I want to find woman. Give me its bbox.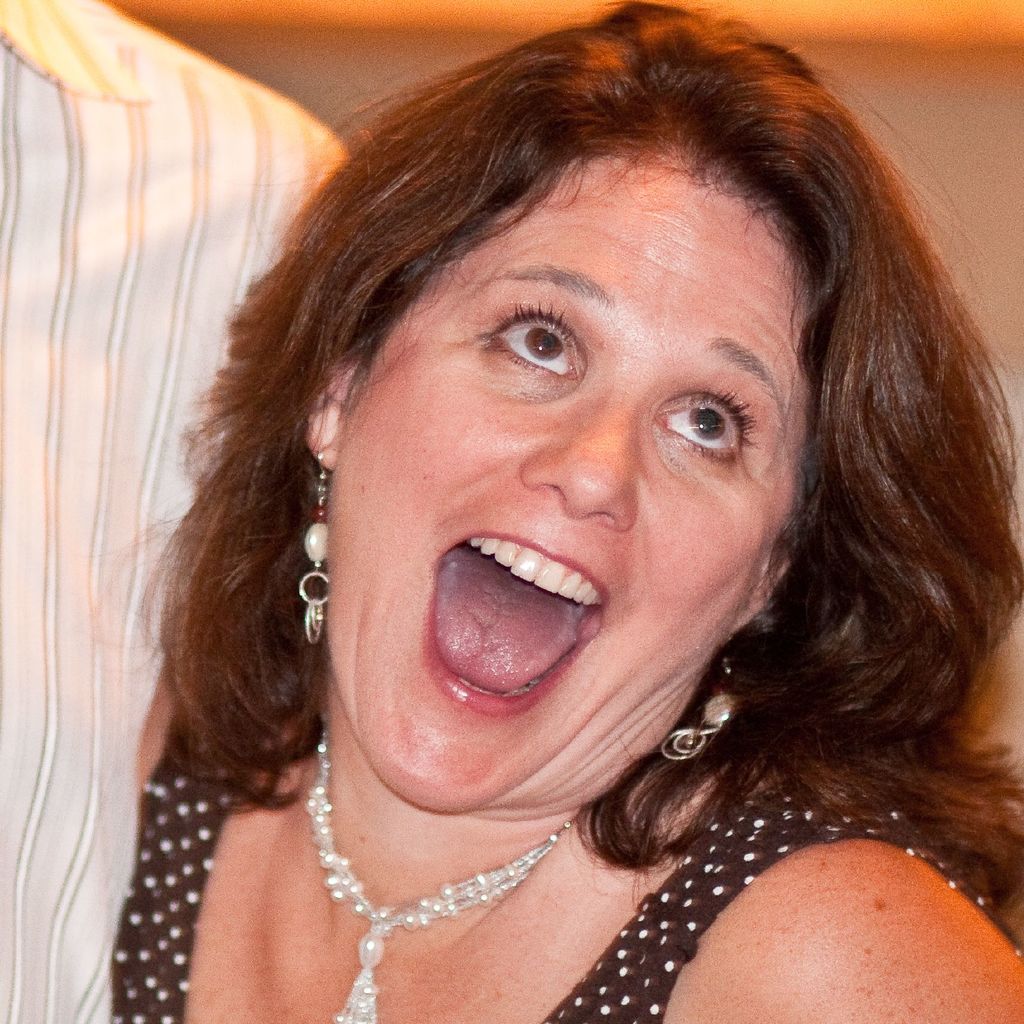
x1=3 y1=0 x2=1023 y2=1023.
